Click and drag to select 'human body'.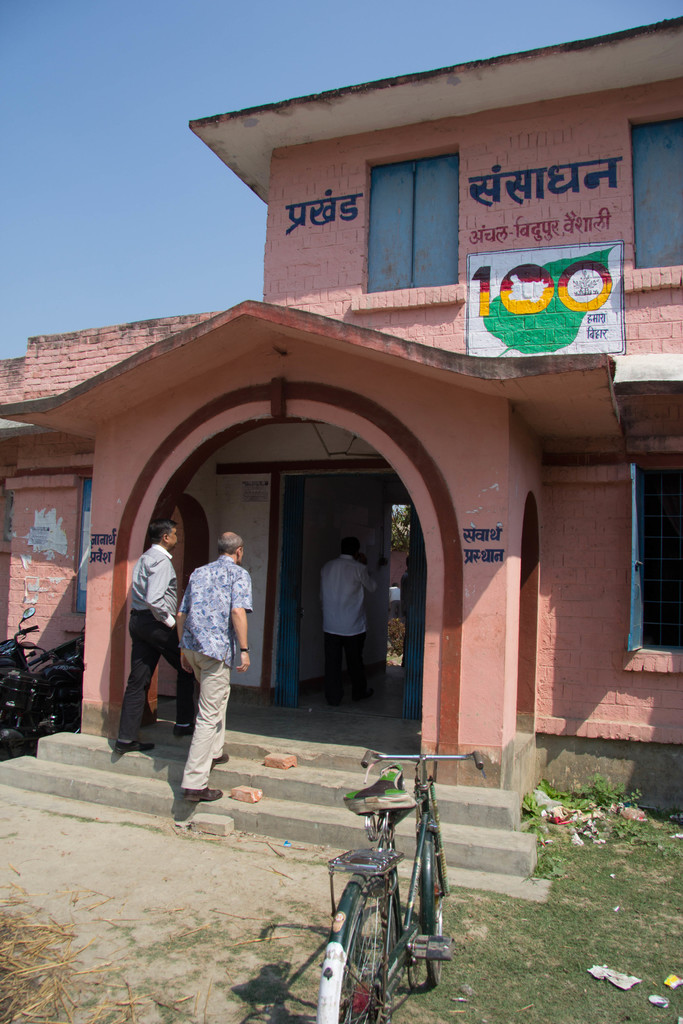
Selection: l=108, t=518, r=186, b=755.
